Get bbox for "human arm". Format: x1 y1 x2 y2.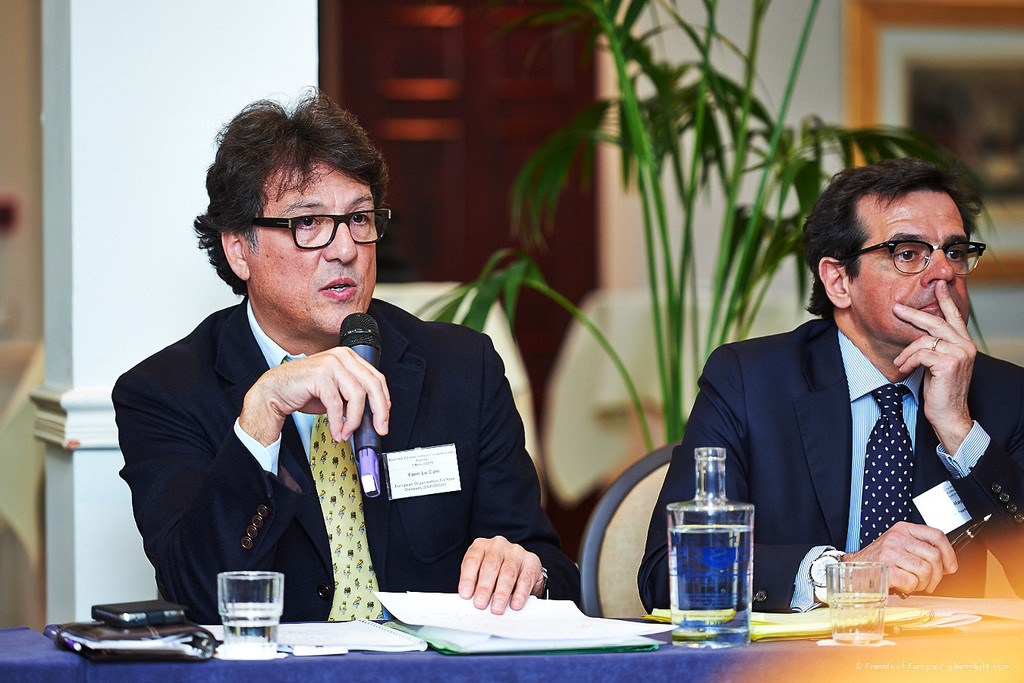
457 326 580 610.
